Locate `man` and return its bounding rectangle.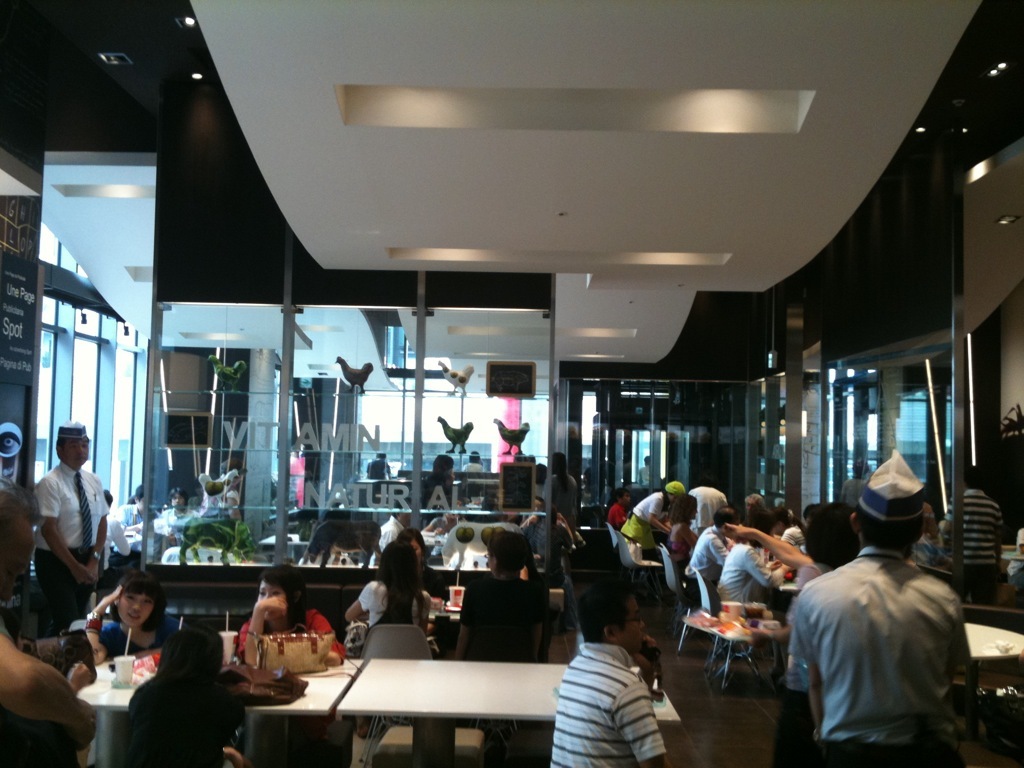
pyautogui.locateOnScreen(684, 503, 738, 612).
